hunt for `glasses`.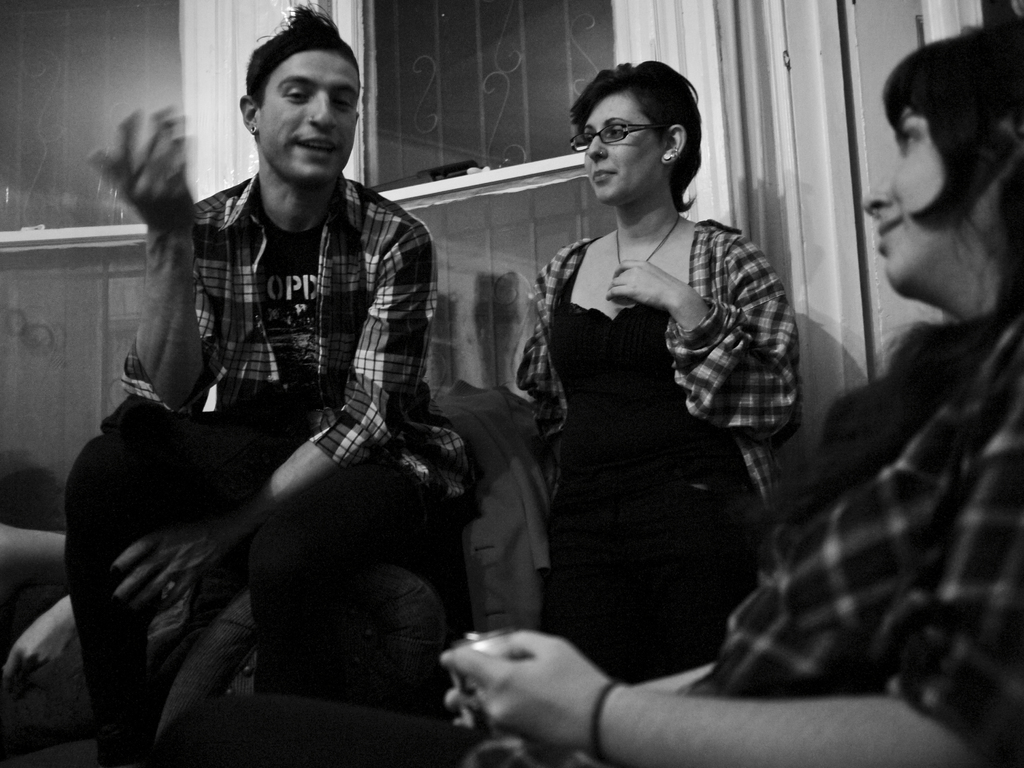
Hunted down at 576, 112, 705, 163.
